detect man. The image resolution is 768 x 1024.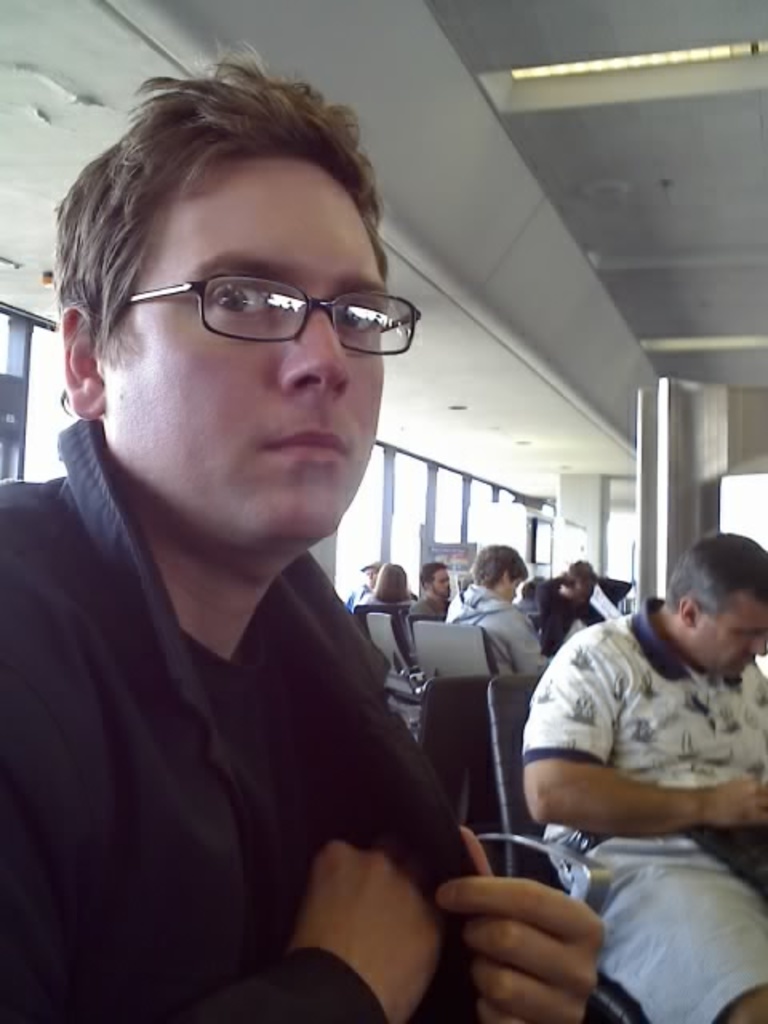
BBox(344, 558, 384, 616).
